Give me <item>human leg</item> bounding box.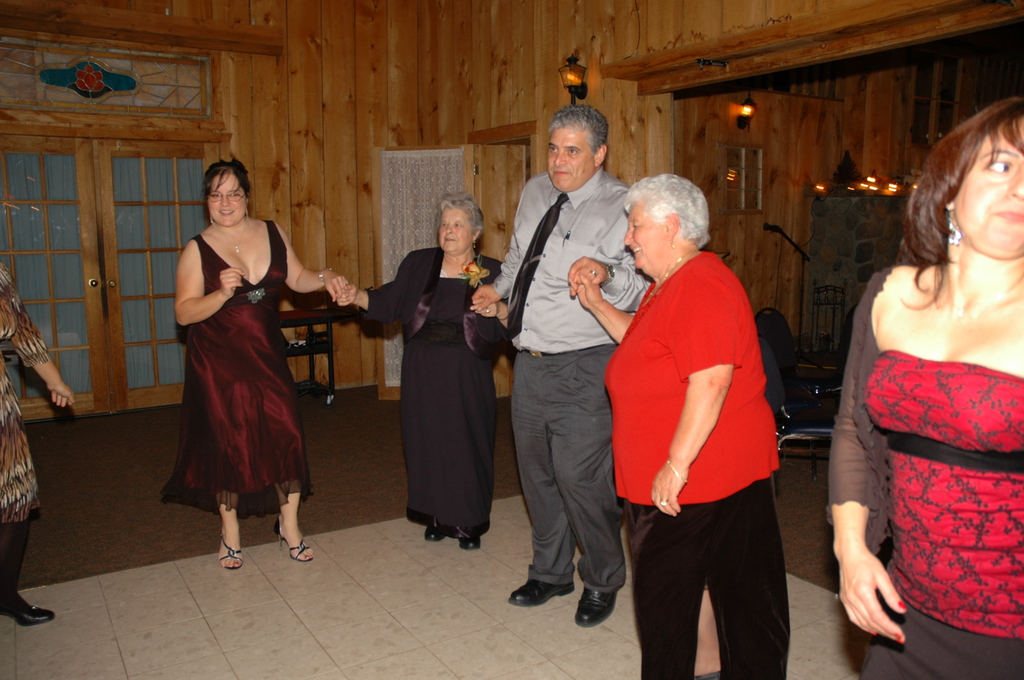
6/520/49/619.
